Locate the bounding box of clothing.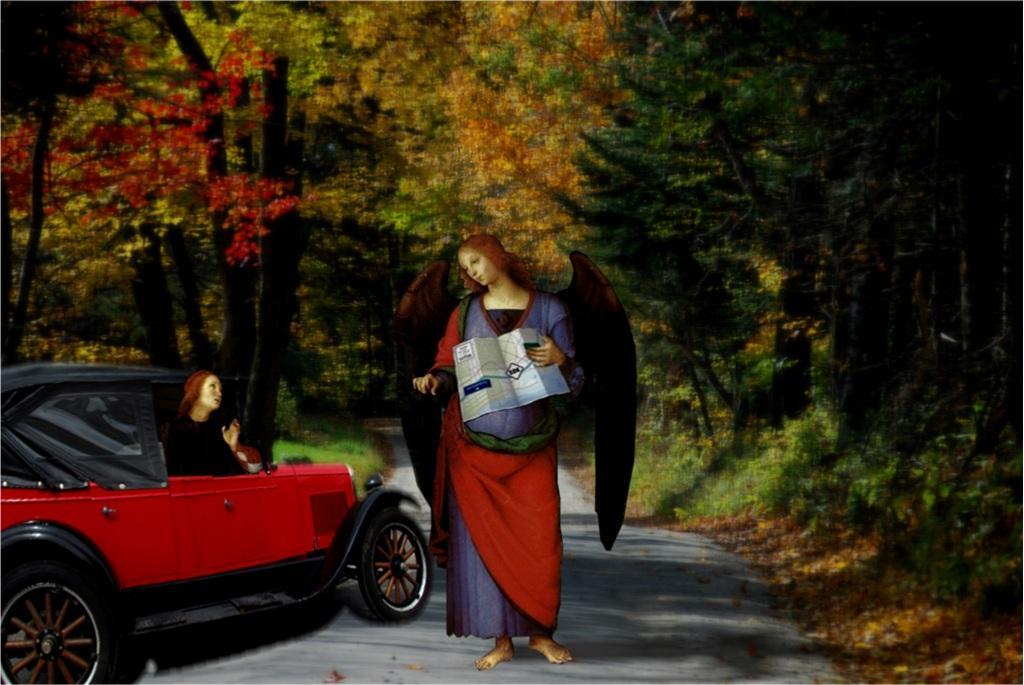
Bounding box: box=[167, 415, 248, 483].
